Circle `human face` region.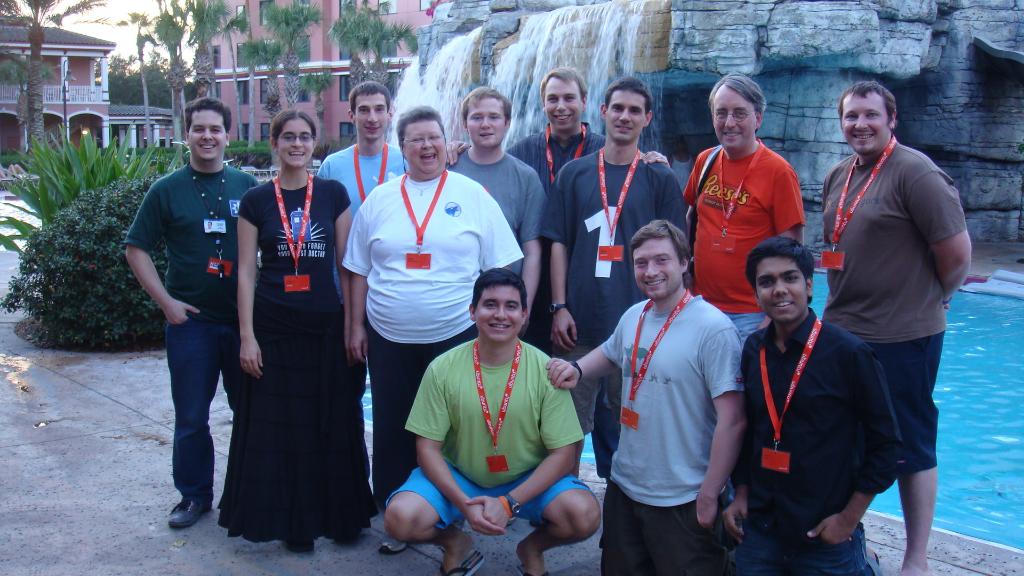
Region: detection(607, 87, 647, 143).
